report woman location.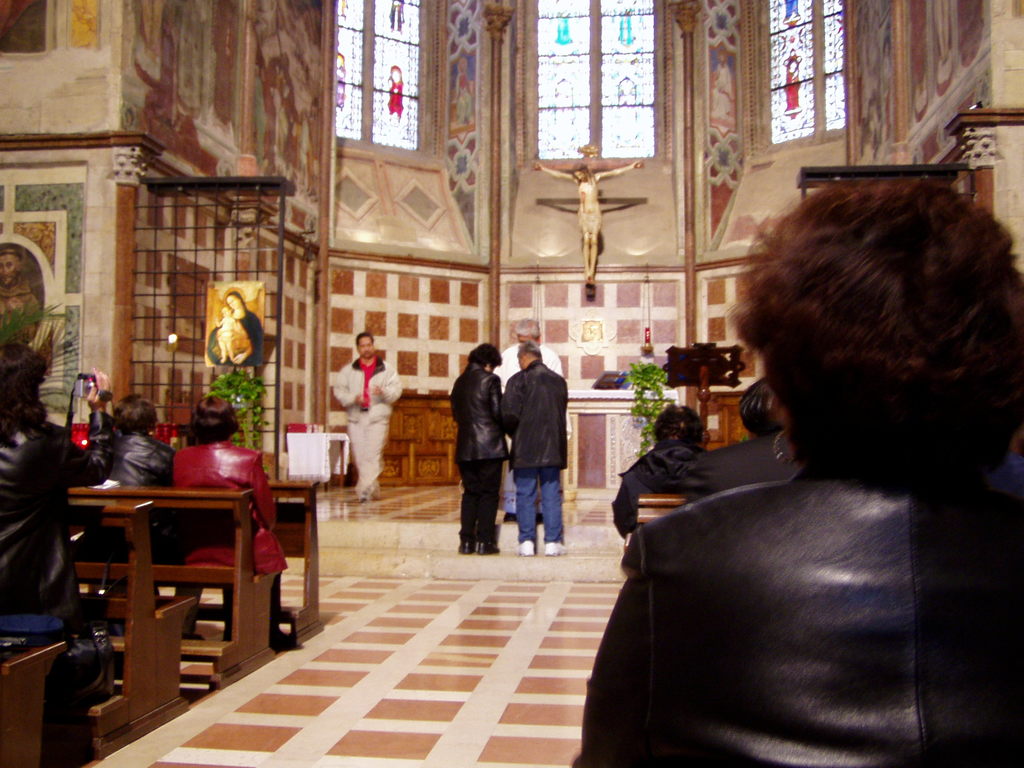
Report: 0:342:120:767.
